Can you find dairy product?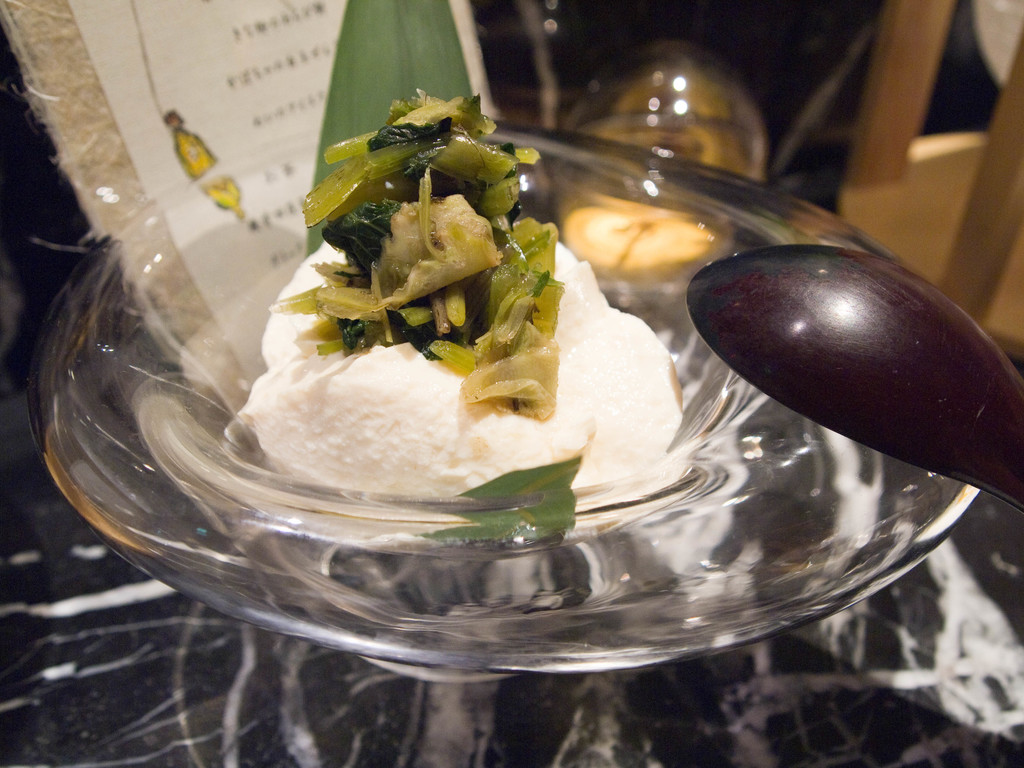
Yes, bounding box: [left=237, top=230, right=689, bottom=497].
